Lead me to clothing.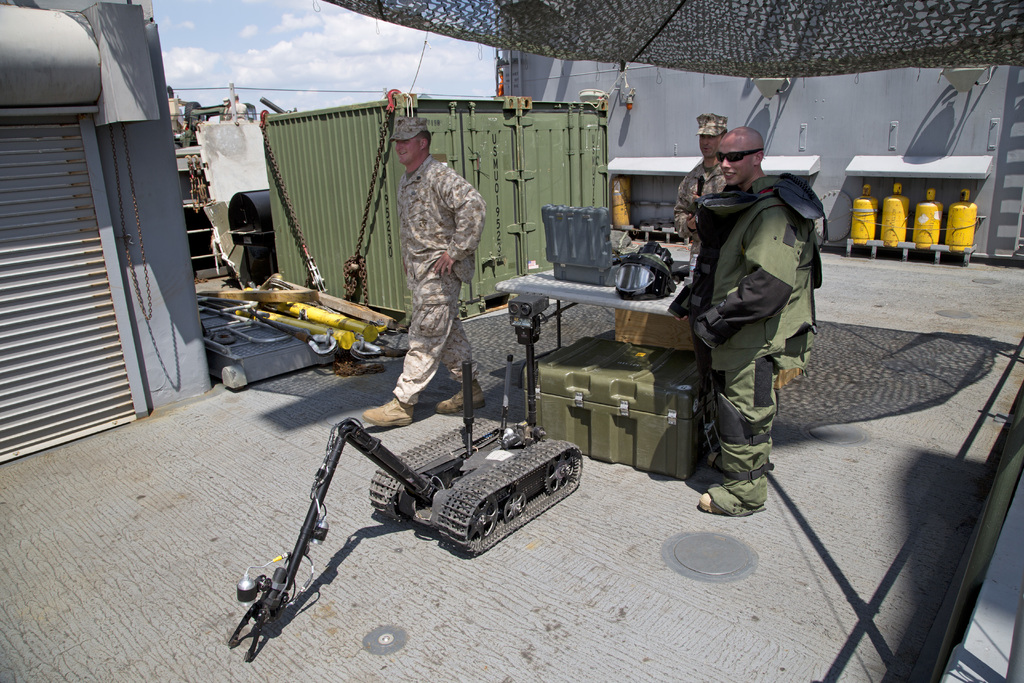
Lead to region(670, 152, 726, 249).
